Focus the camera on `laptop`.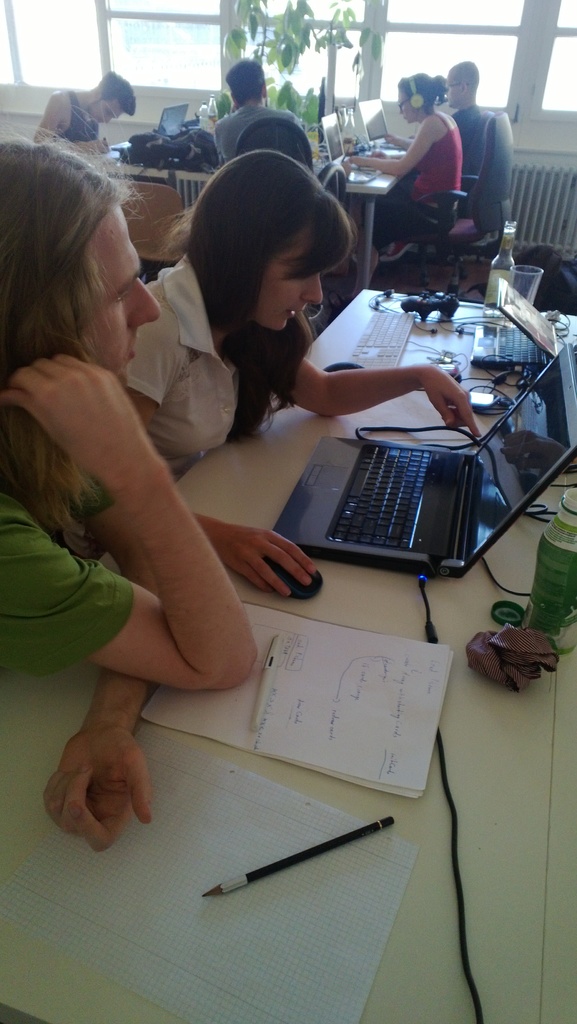
Focus region: region(290, 351, 532, 588).
